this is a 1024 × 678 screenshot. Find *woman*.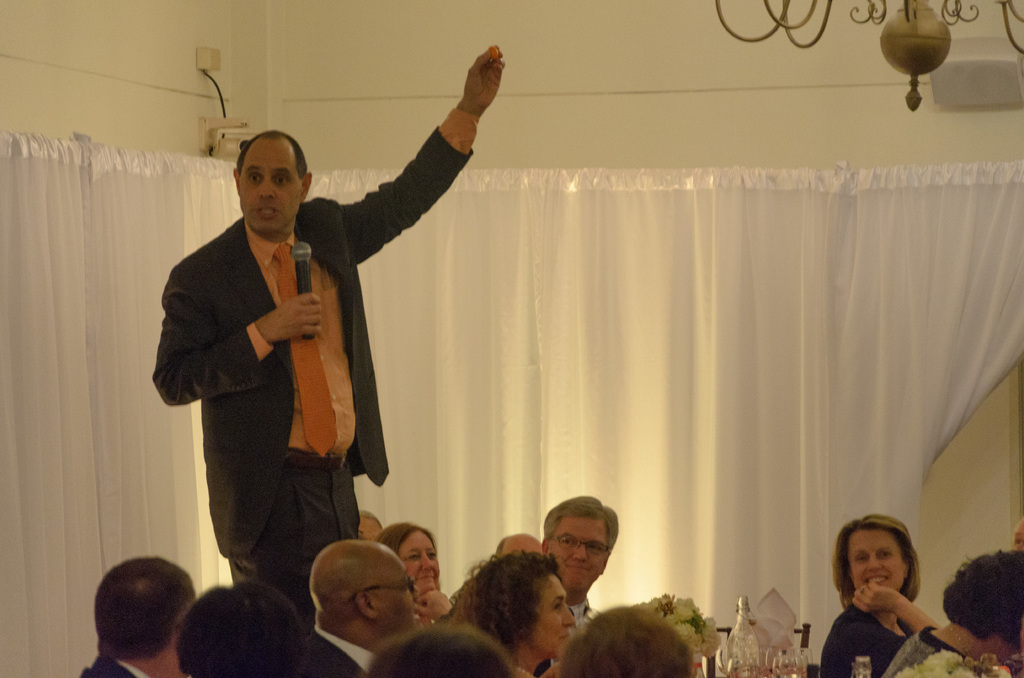
Bounding box: bbox=(884, 549, 1023, 677).
